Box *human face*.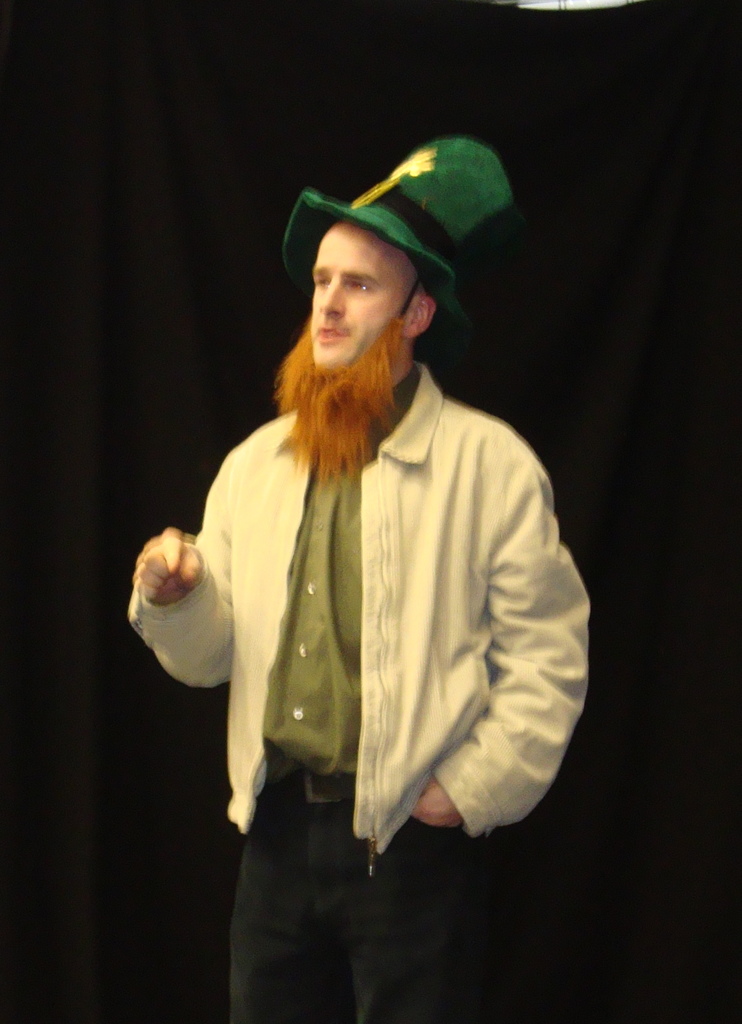
{"x1": 313, "y1": 221, "x2": 416, "y2": 375}.
